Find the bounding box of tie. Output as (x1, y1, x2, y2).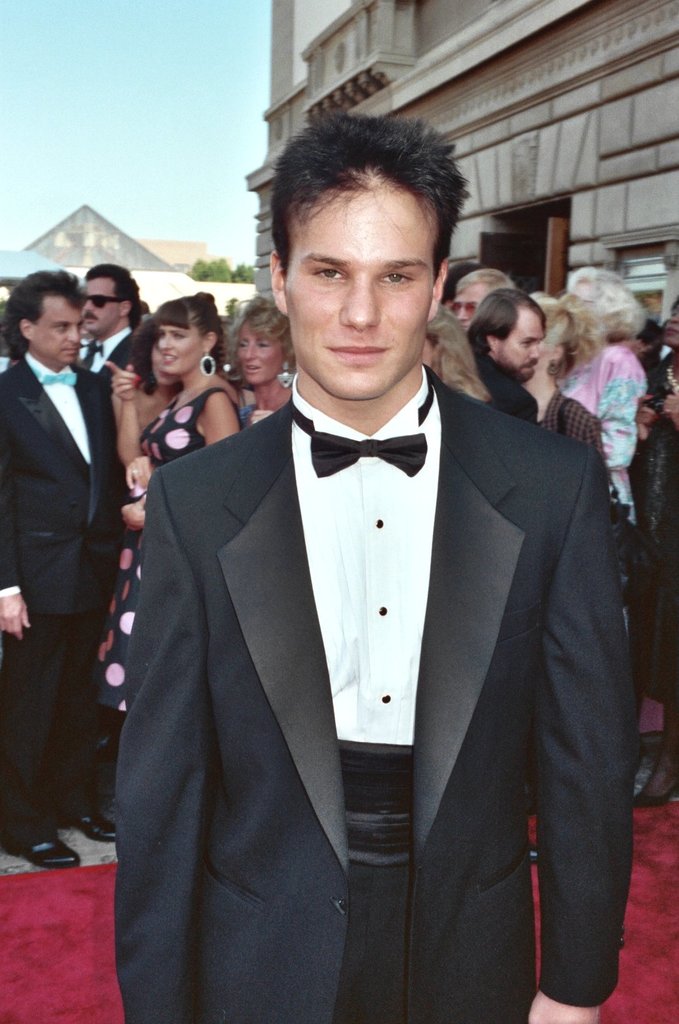
(24, 351, 82, 389).
